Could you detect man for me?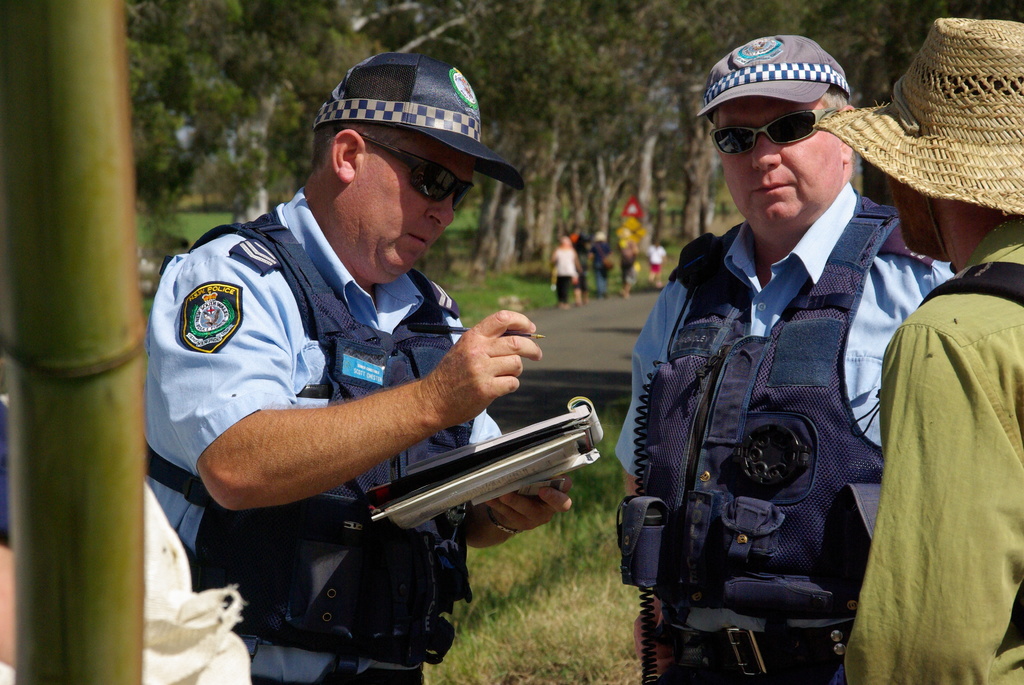
Detection result: box=[611, 28, 960, 684].
